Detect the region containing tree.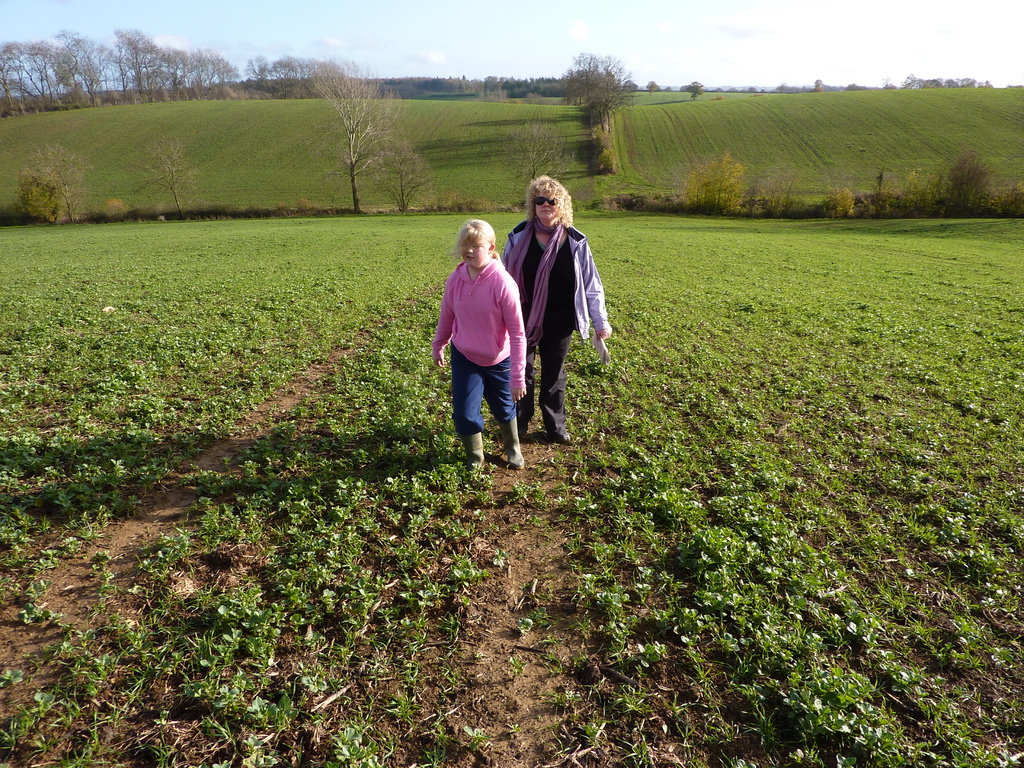
(293, 58, 422, 216).
